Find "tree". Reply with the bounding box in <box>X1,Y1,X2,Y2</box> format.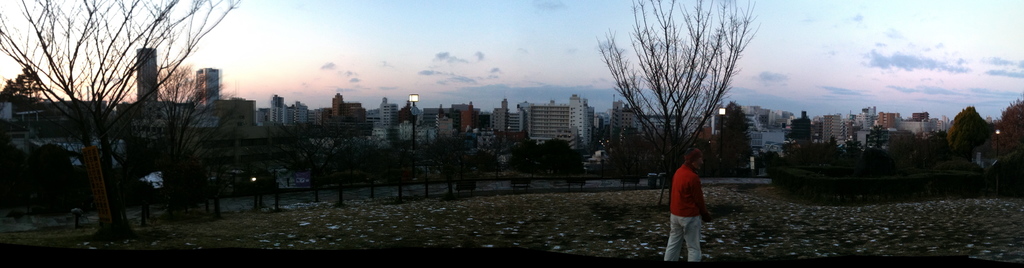
<box>591,125,651,189</box>.
